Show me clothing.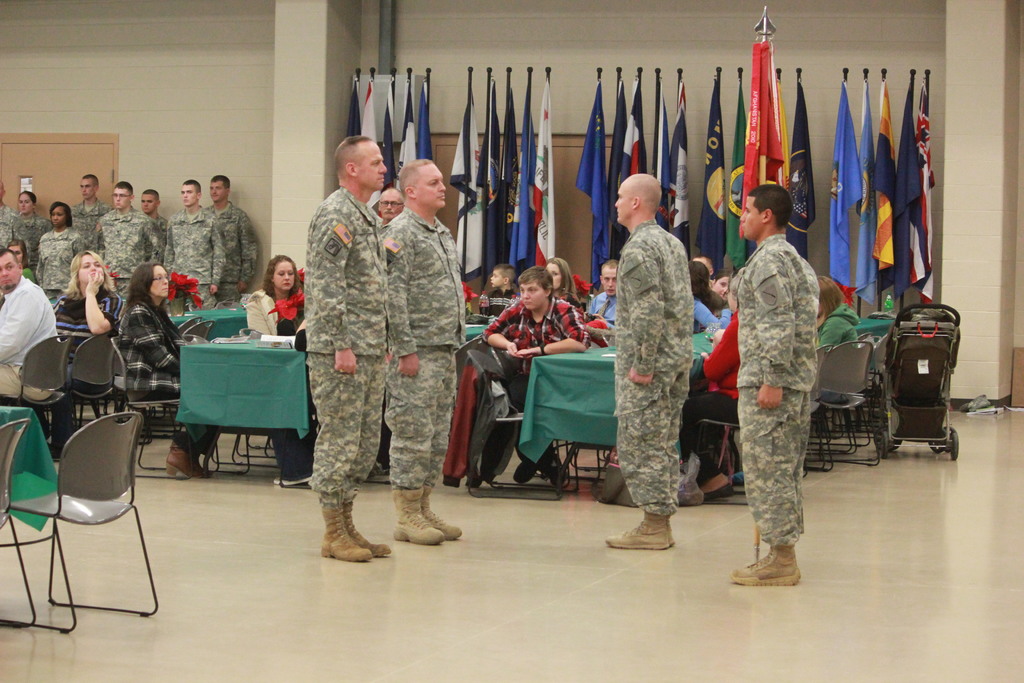
clothing is here: (left=117, top=300, right=223, bottom=457).
